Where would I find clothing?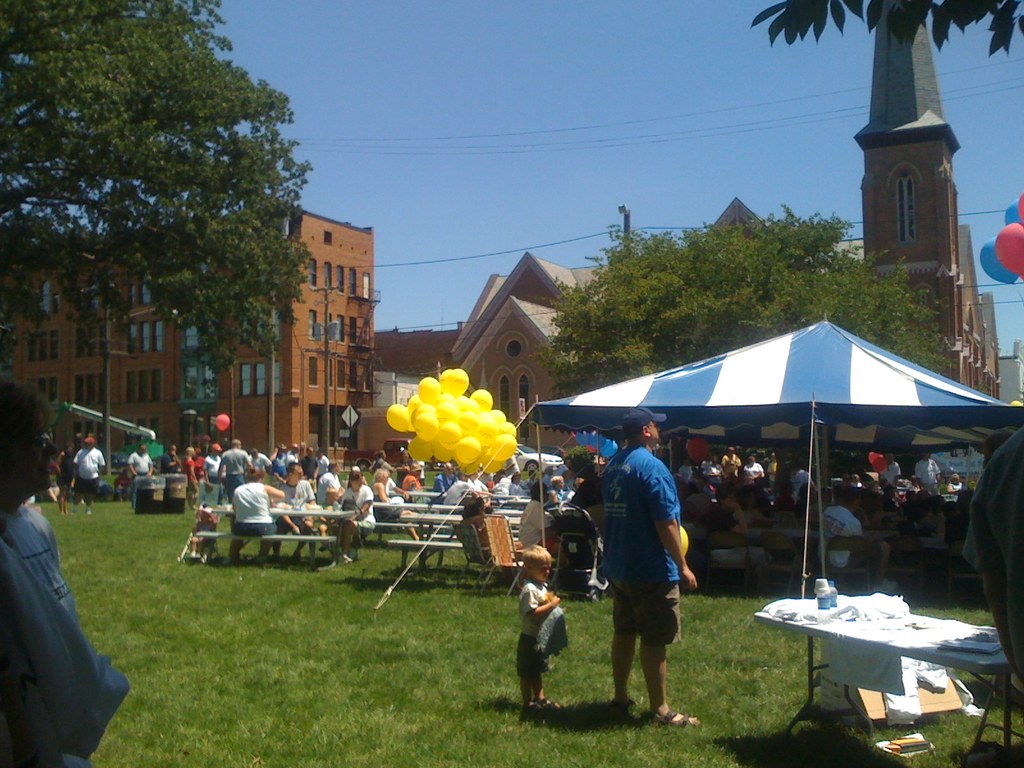
At pyautogui.locateOnScreen(164, 451, 170, 473).
